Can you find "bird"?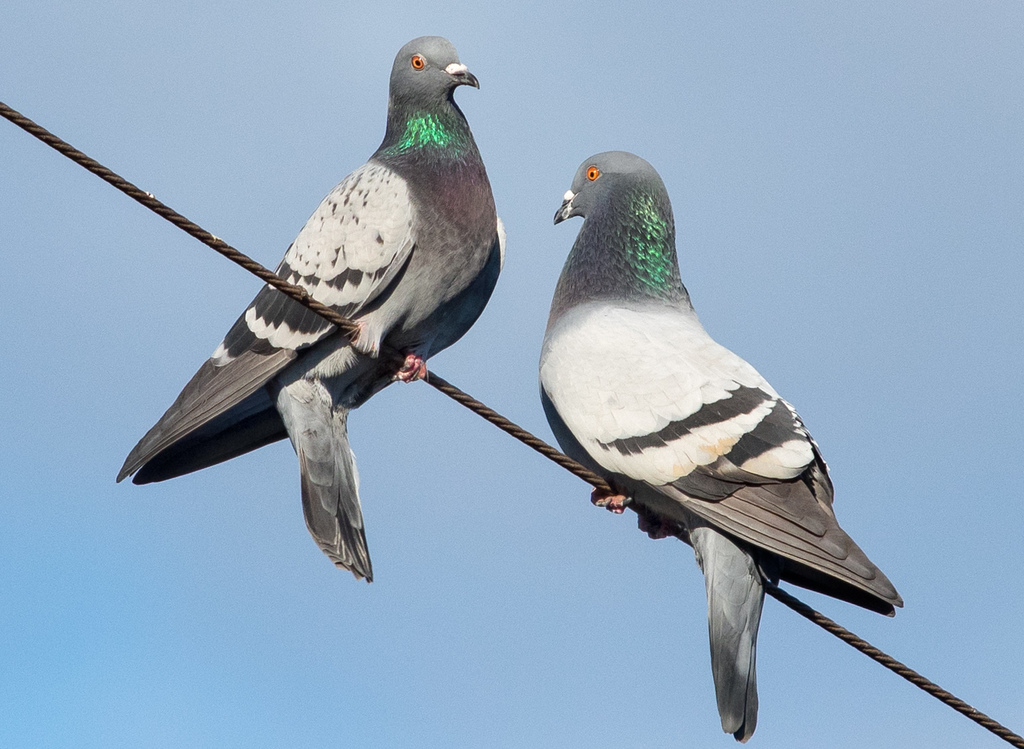
Yes, bounding box: left=126, top=30, right=498, bottom=575.
